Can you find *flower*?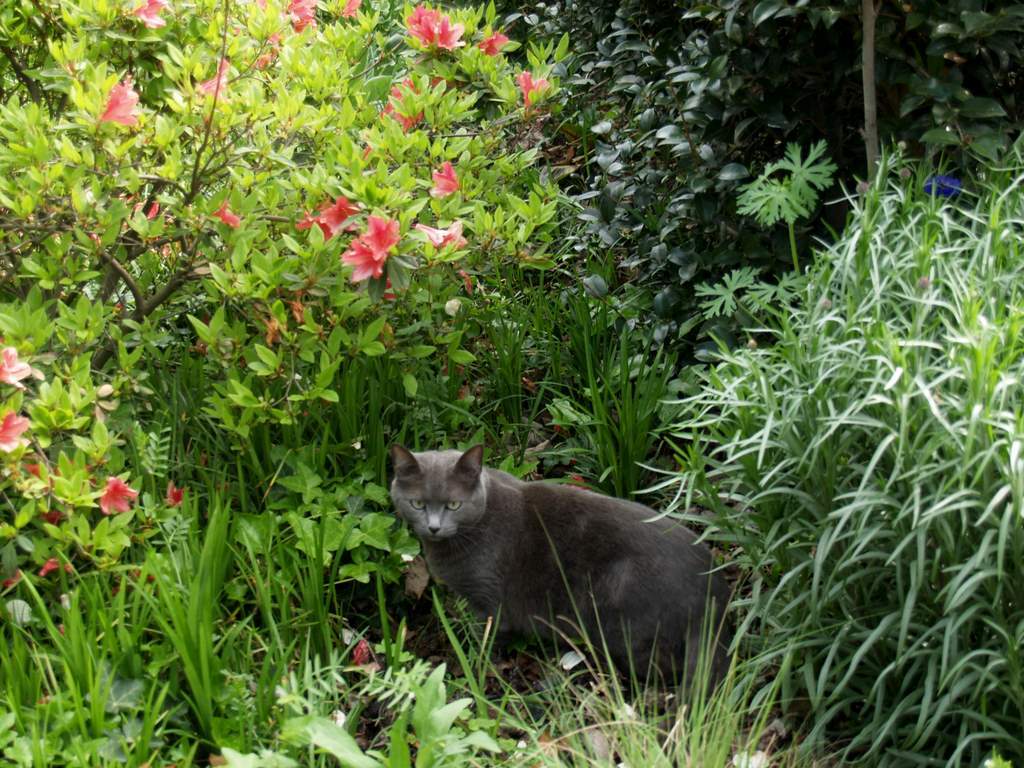
Yes, bounding box: 294,209,335,244.
